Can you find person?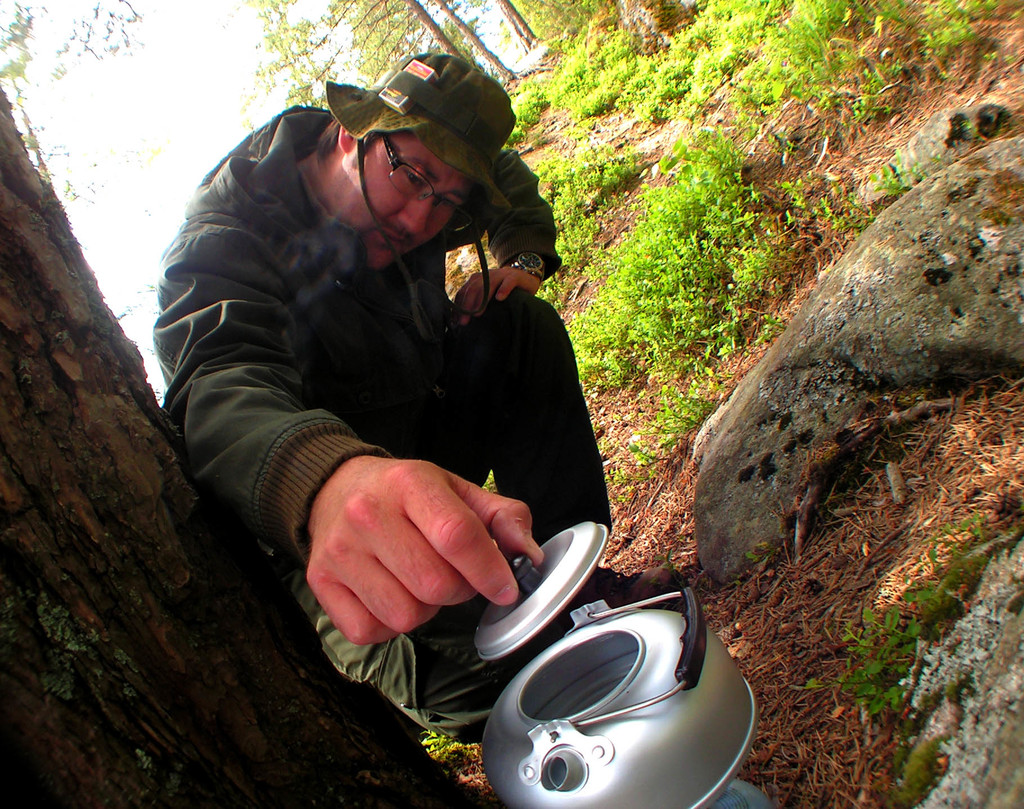
Yes, bounding box: x1=140, y1=40, x2=689, y2=749.
